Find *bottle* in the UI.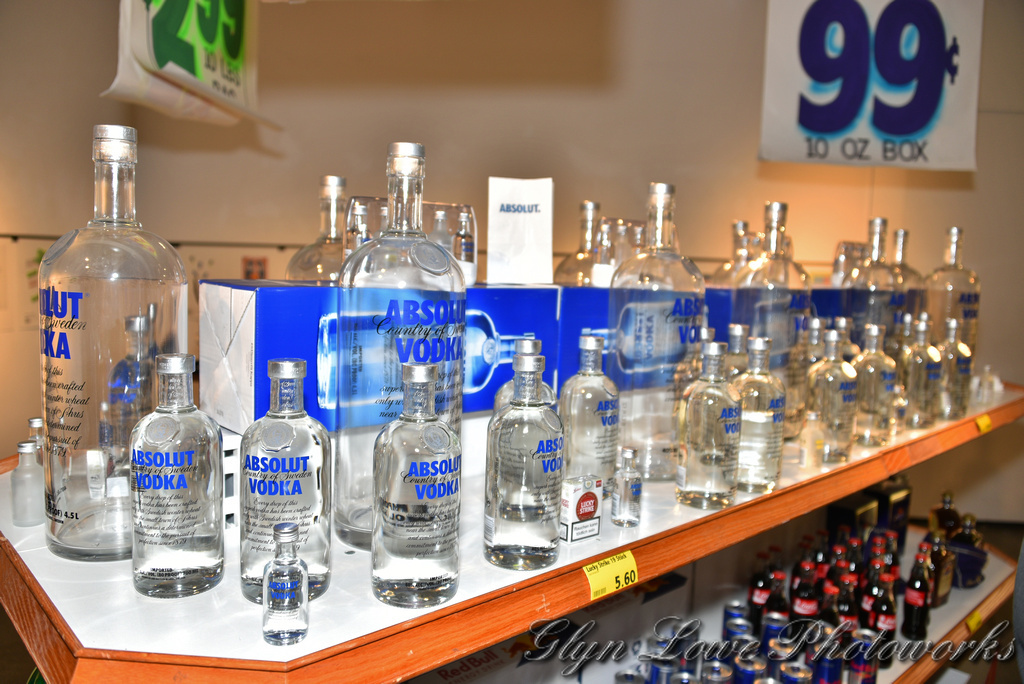
UI element at bbox(40, 122, 187, 565).
